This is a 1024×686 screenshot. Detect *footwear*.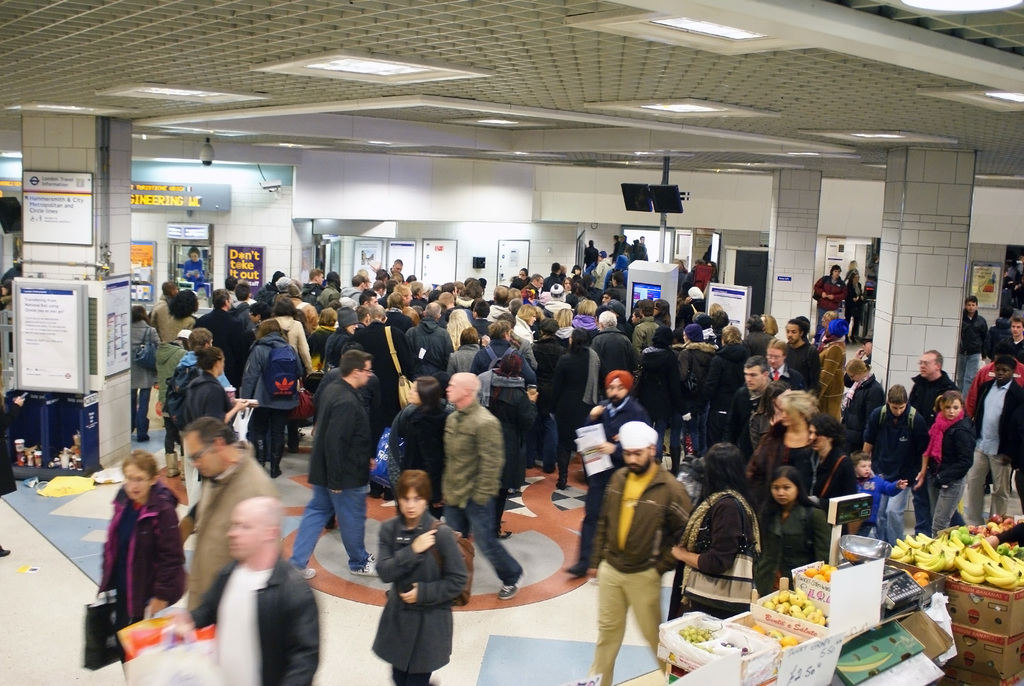
564/563/590/576.
